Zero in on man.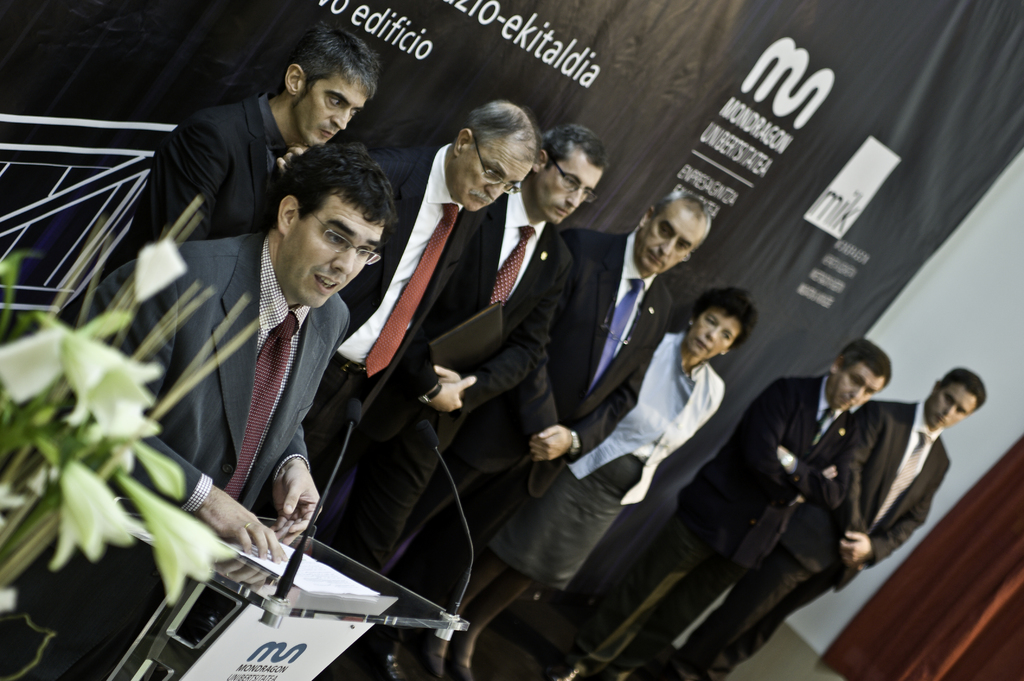
Zeroed in: bbox=[276, 102, 543, 543].
